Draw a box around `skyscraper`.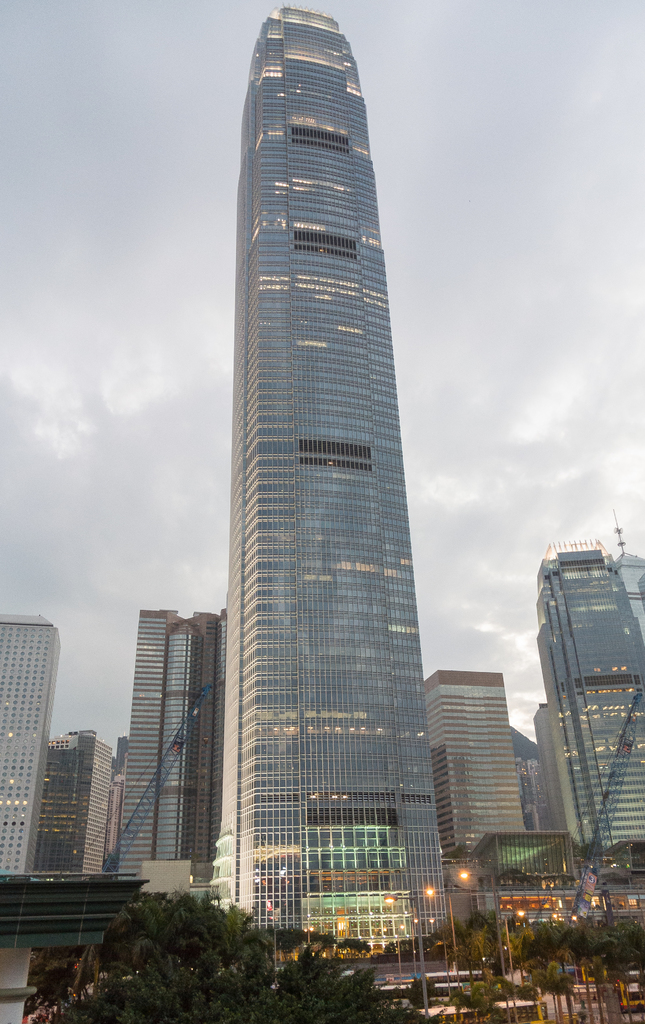
detection(539, 536, 644, 863).
